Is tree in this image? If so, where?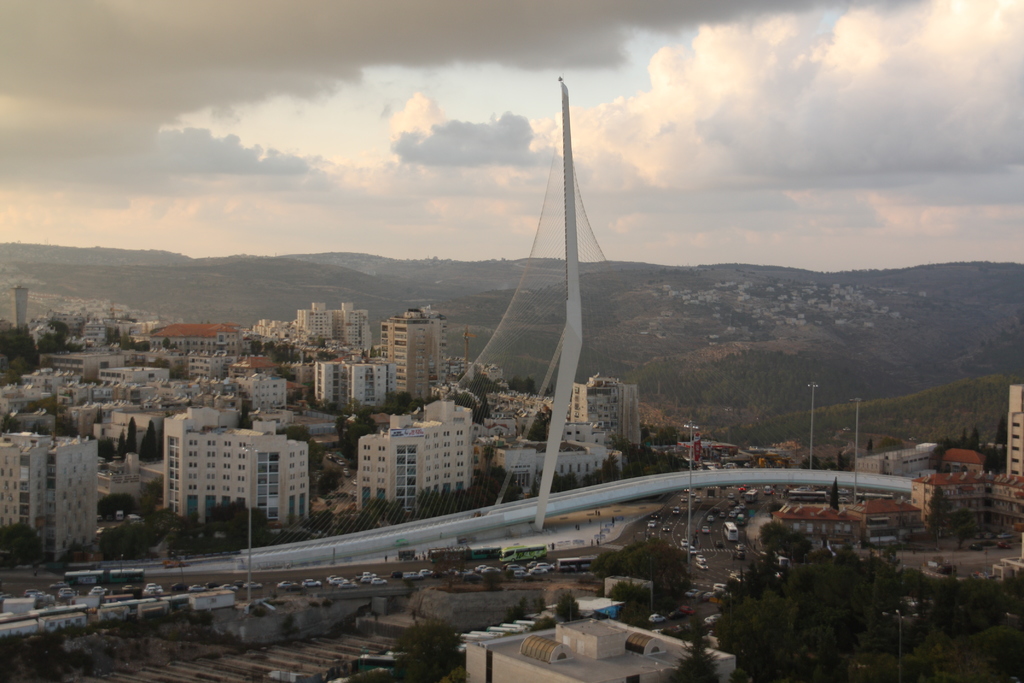
Yes, at l=395, t=623, r=465, b=682.
